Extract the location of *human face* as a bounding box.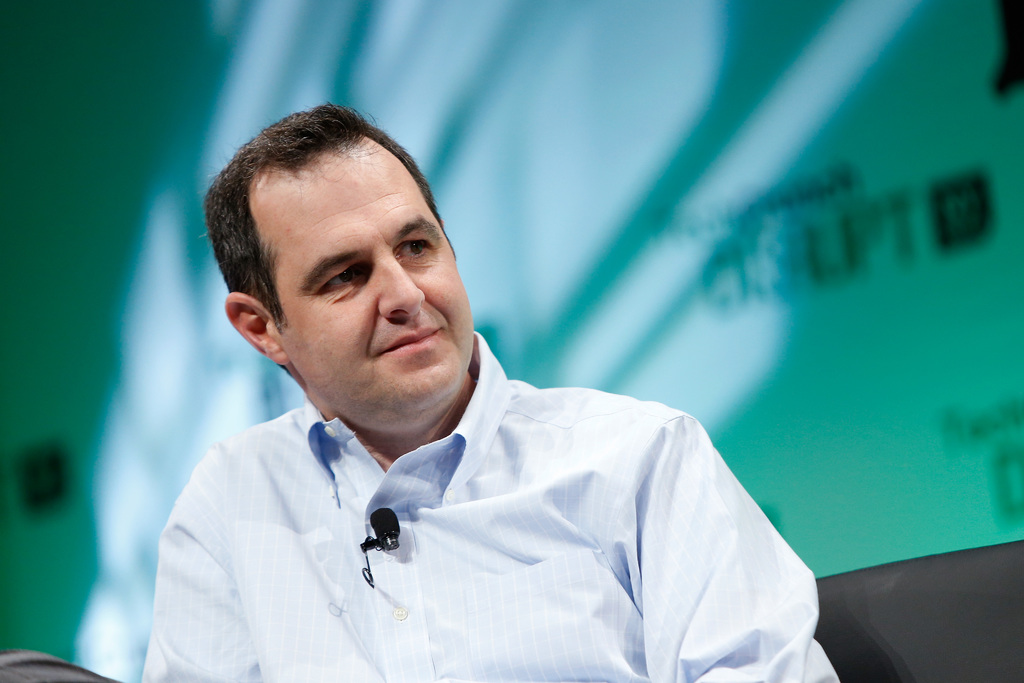
x1=276, y1=138, x2=474, y2=423.
